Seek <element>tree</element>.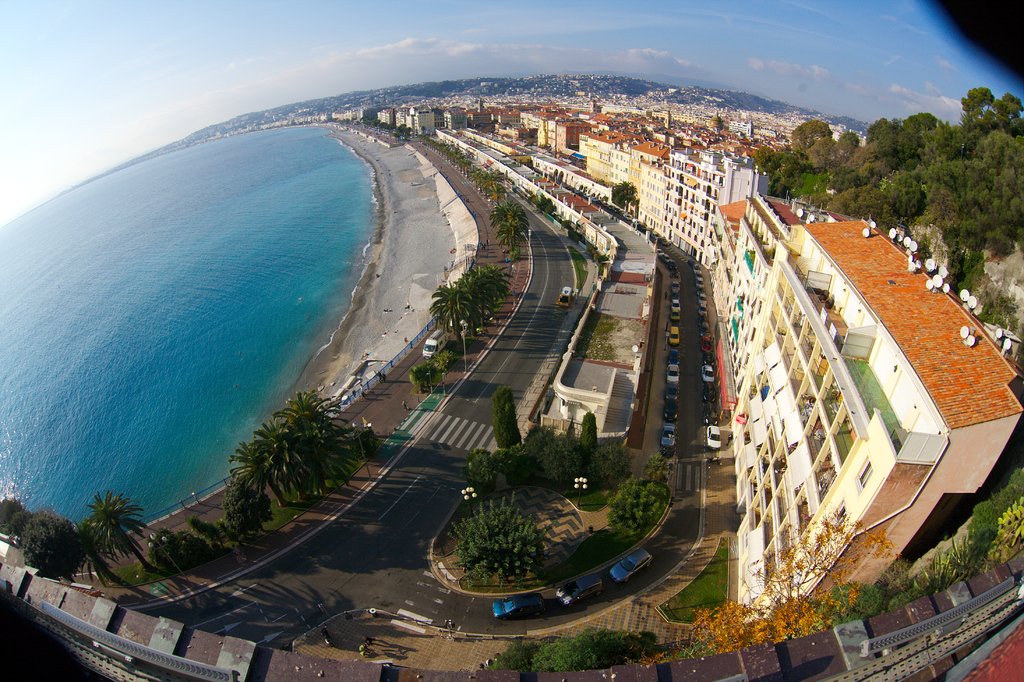
[x1=481, y1=259, x2=518, y2=314].
